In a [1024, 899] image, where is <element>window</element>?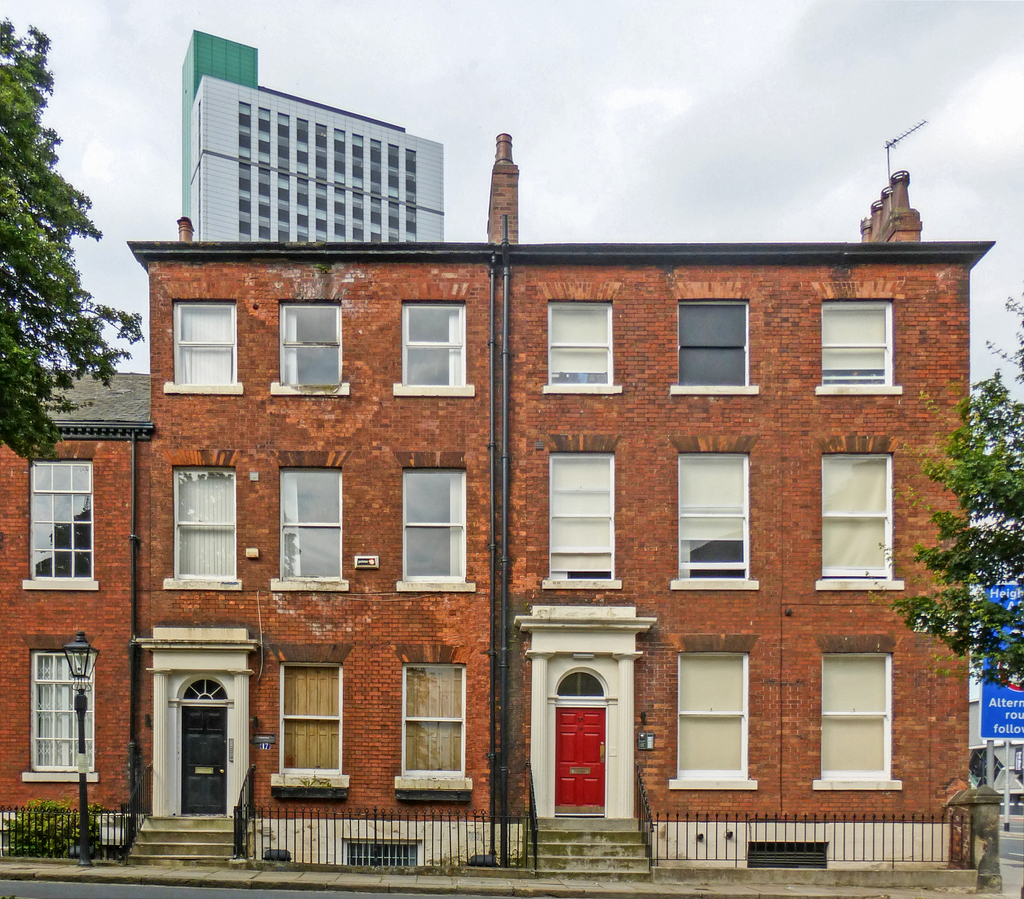
<region>403, 665, 465, 772</region>.
